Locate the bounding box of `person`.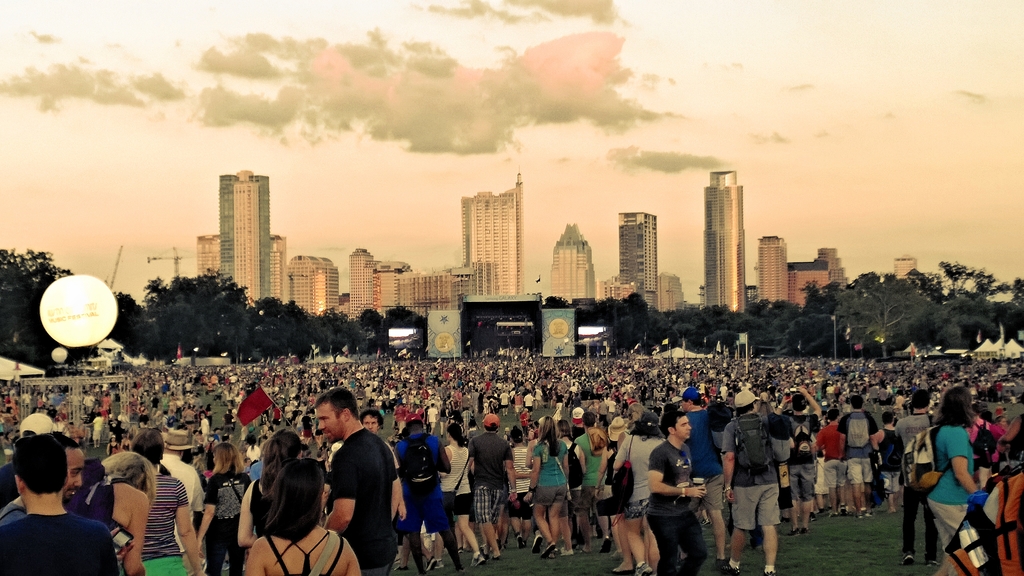
Bounding box: x1=501 y1=428 x2=544 y2=550.
